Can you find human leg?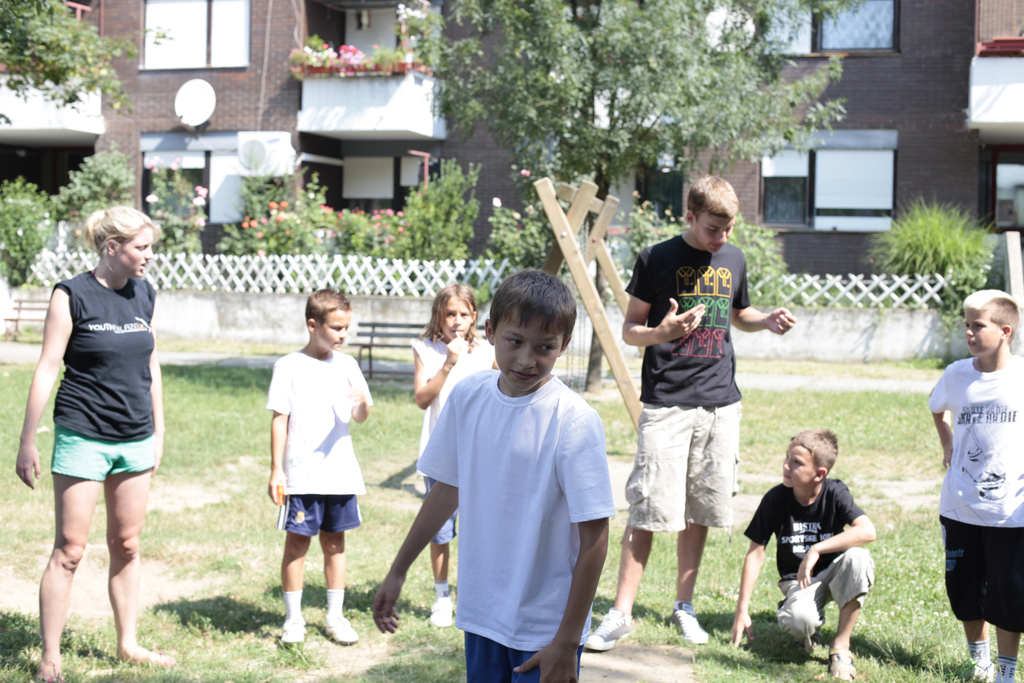
Yes, bounding box: (left=33, top=434, right=108, bottom=682).
